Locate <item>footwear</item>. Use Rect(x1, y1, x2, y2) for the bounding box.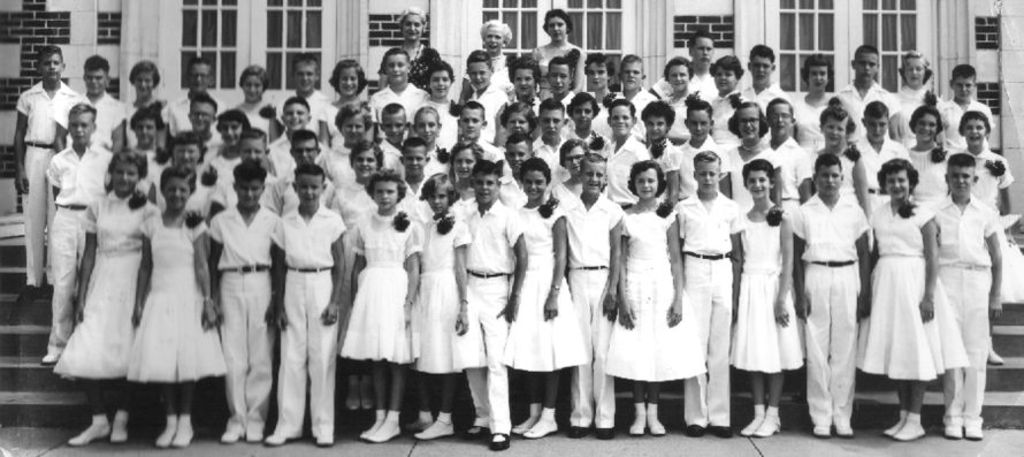
Rect(988, 350, 1003, 363).
